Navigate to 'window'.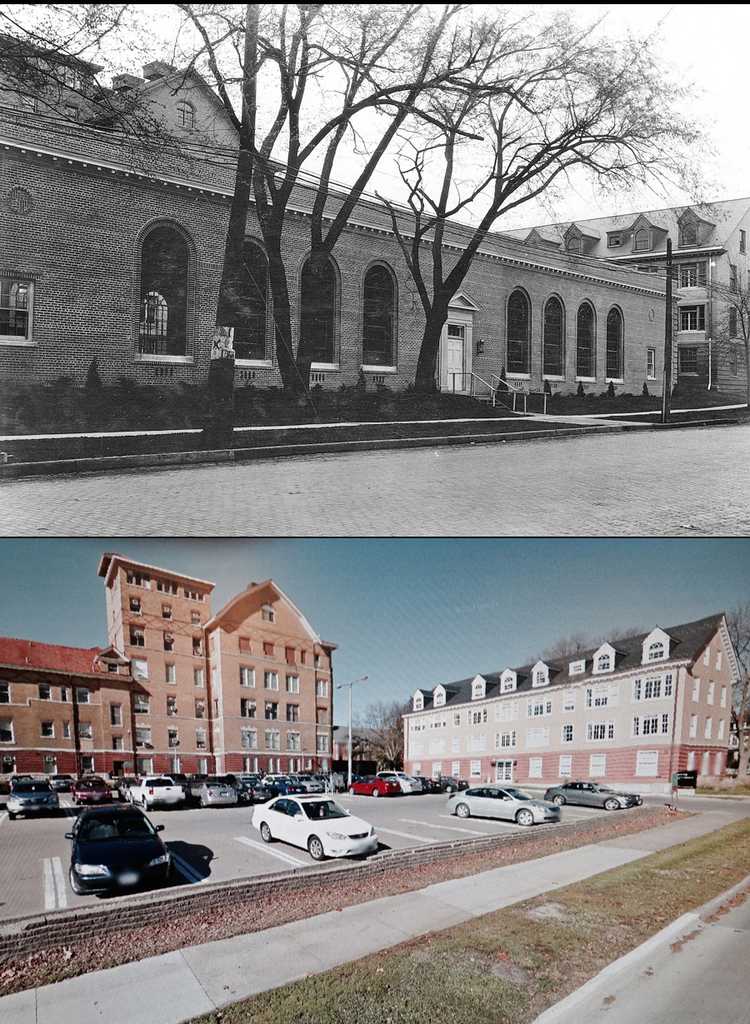
Navigation target: detection(126, 627, 147, 652).
